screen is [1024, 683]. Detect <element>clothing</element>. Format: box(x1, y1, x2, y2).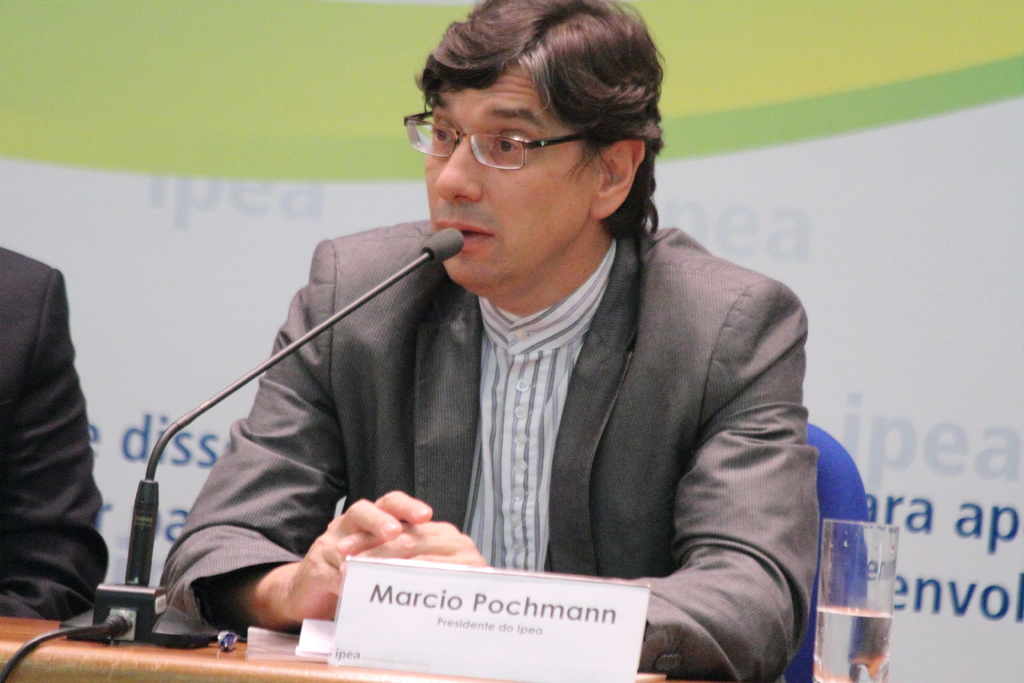
box(0, 249, 107, 616).
